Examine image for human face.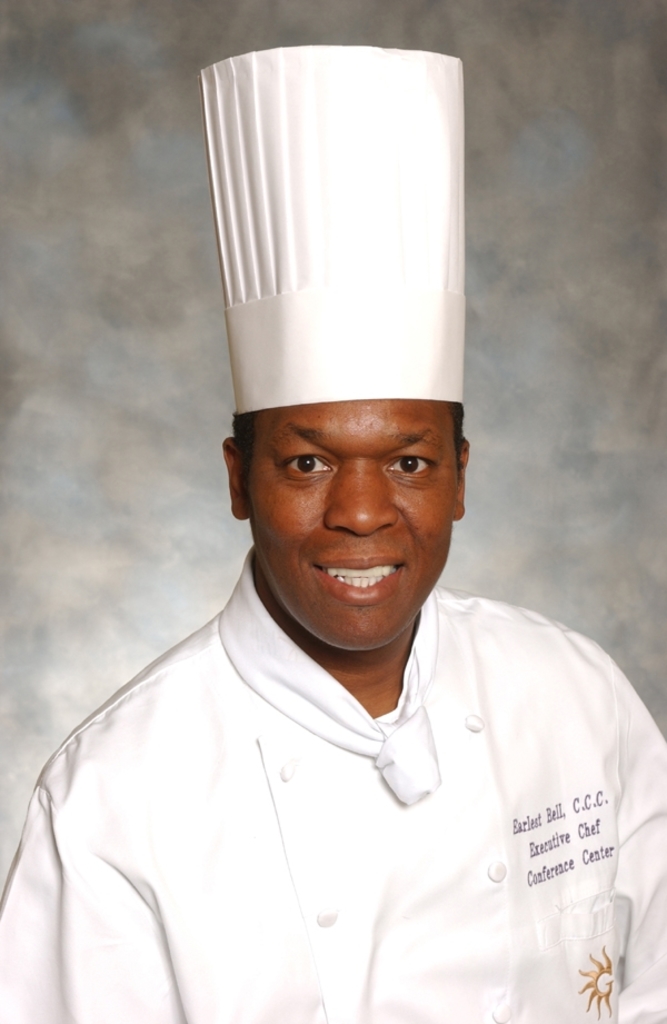
Examination result: [241,399,455,649].
